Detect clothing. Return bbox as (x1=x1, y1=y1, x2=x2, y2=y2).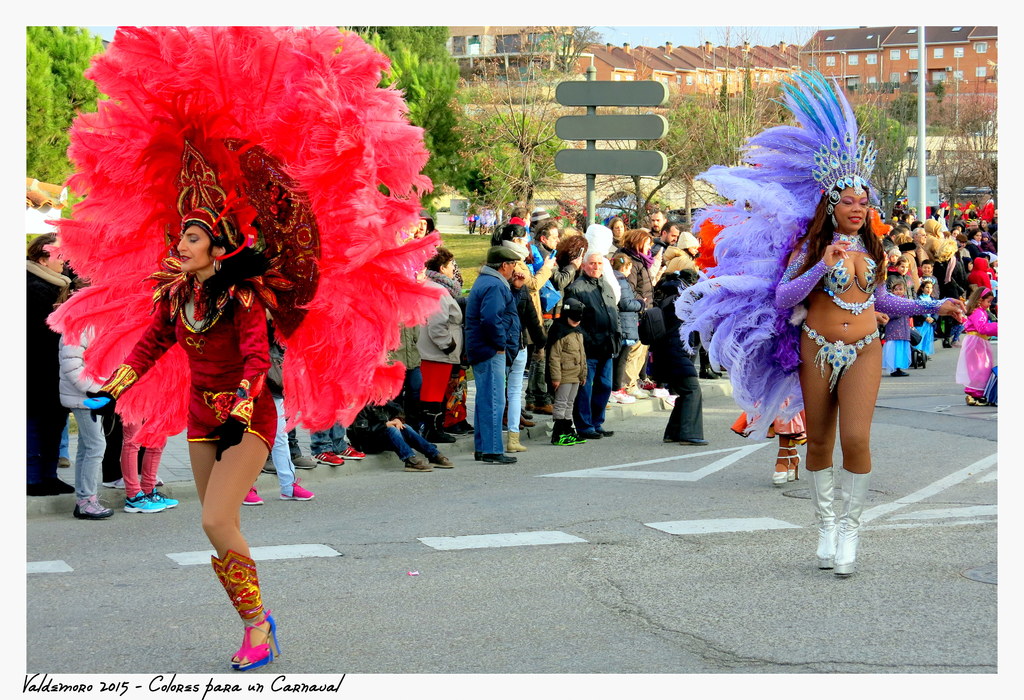
(x1=515, y1=261, x2=545, y2=323).
